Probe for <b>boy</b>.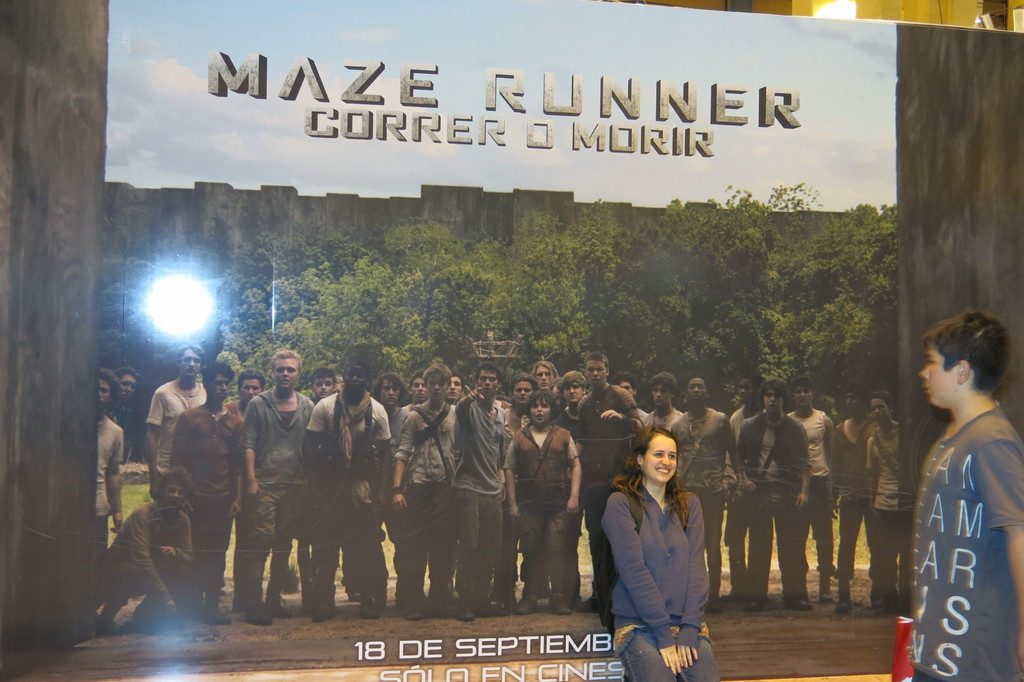
Probe result: pyautogui.locateOnScreen(780, 375, 836, 604).
